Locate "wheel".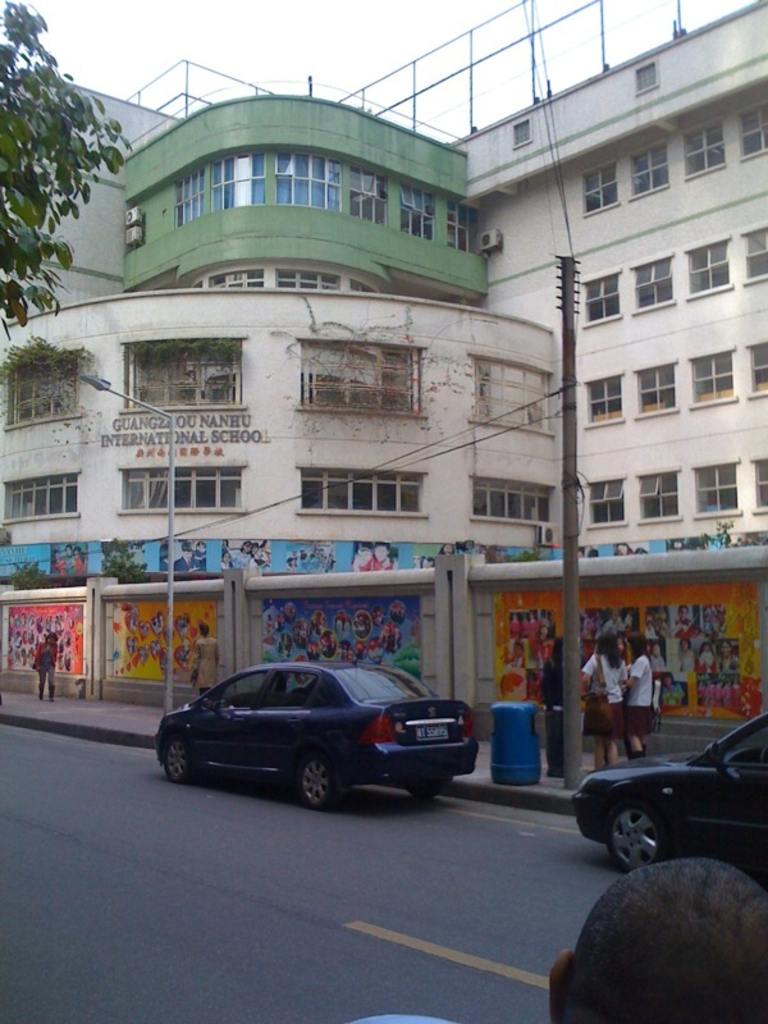
Bounding box: left=596, top=800, right=685, bottom=869.
